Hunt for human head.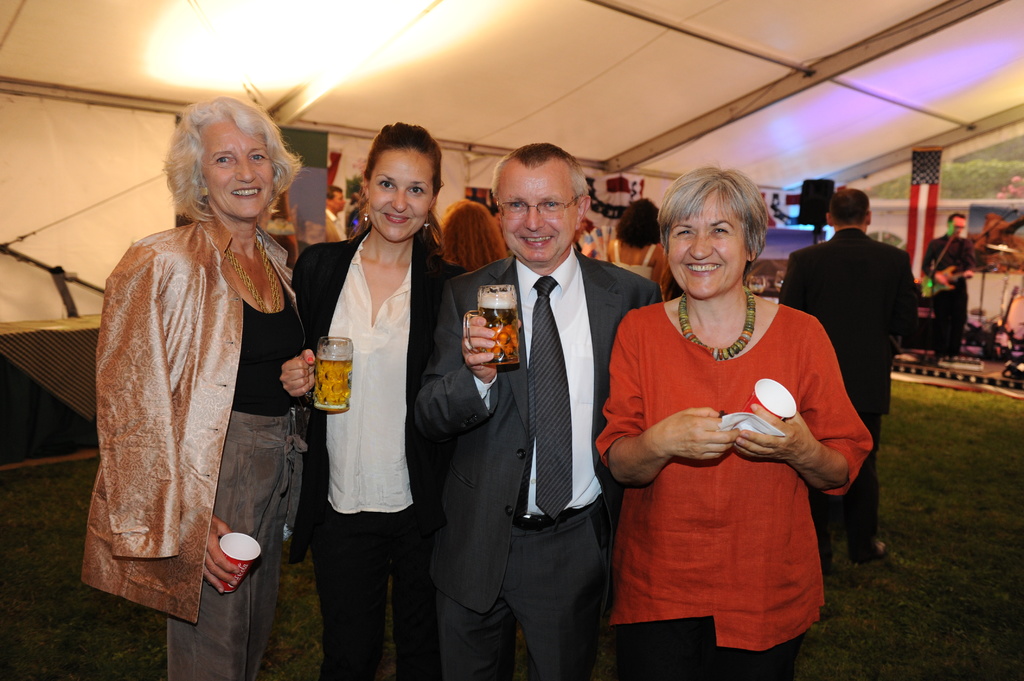
Hunted down at 162/94/305/221.
